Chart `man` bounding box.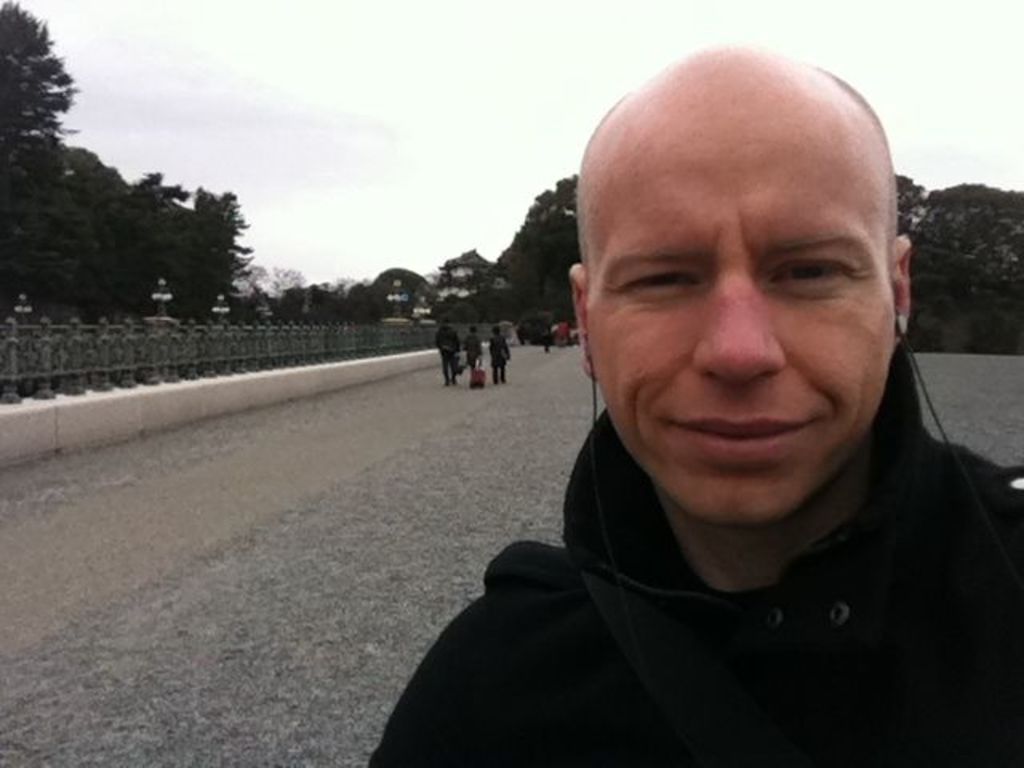
Charted: <box>326,58,986,757</box>.
